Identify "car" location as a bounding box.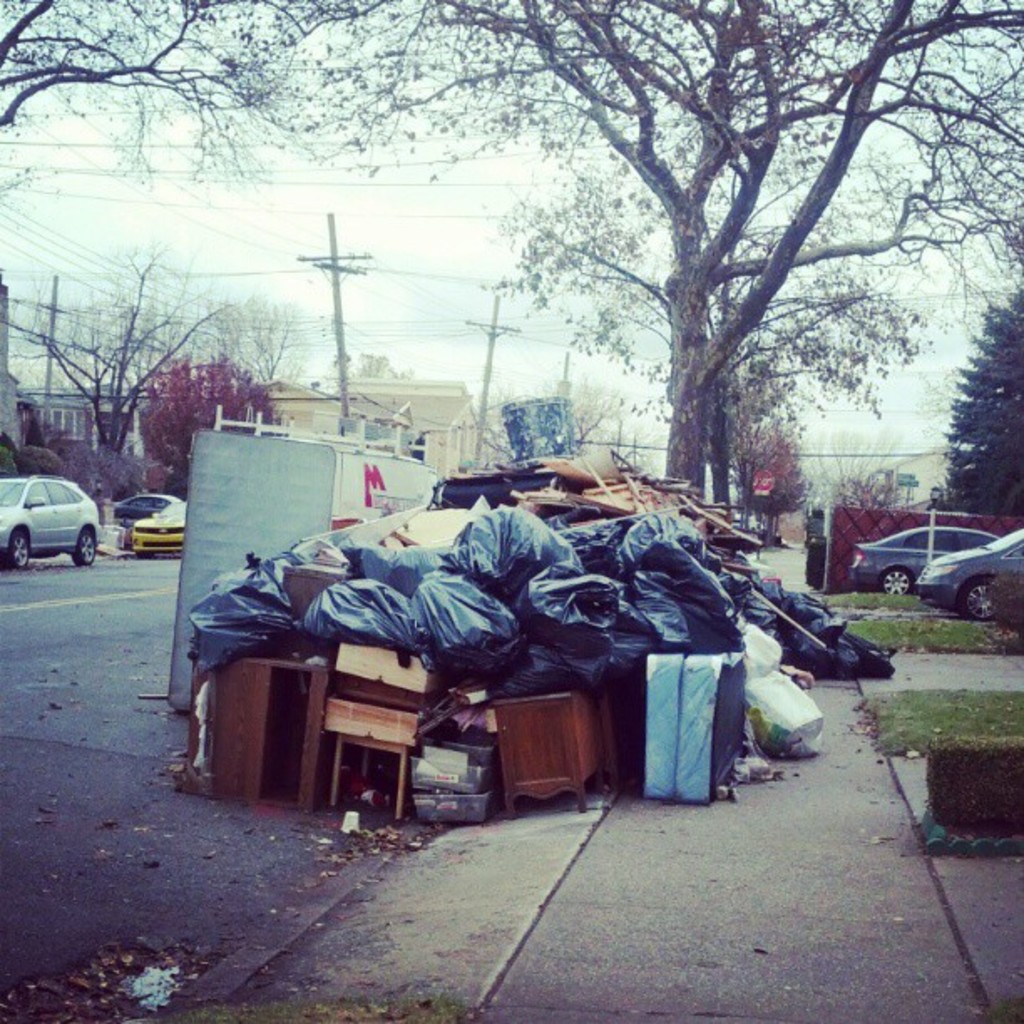
[0,475,99,576].
